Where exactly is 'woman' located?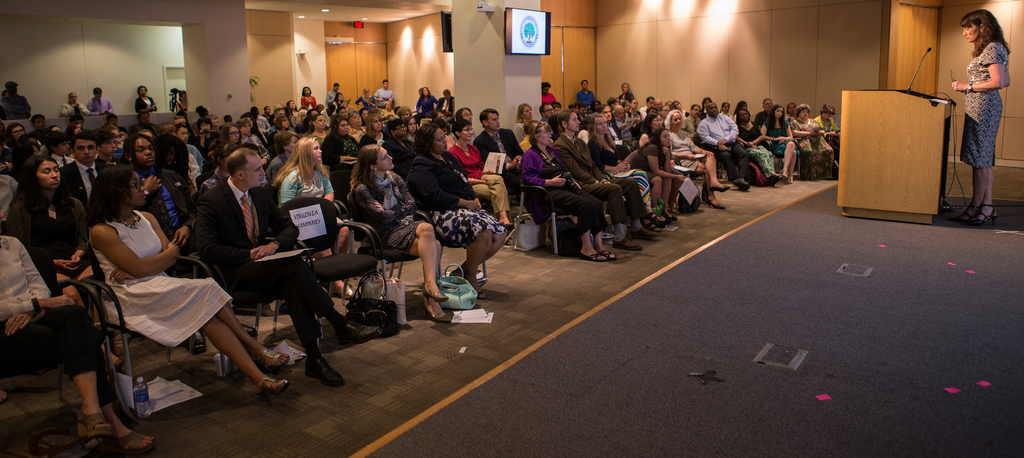
Its bounding box is bbox(354, 140, 452, 318).
